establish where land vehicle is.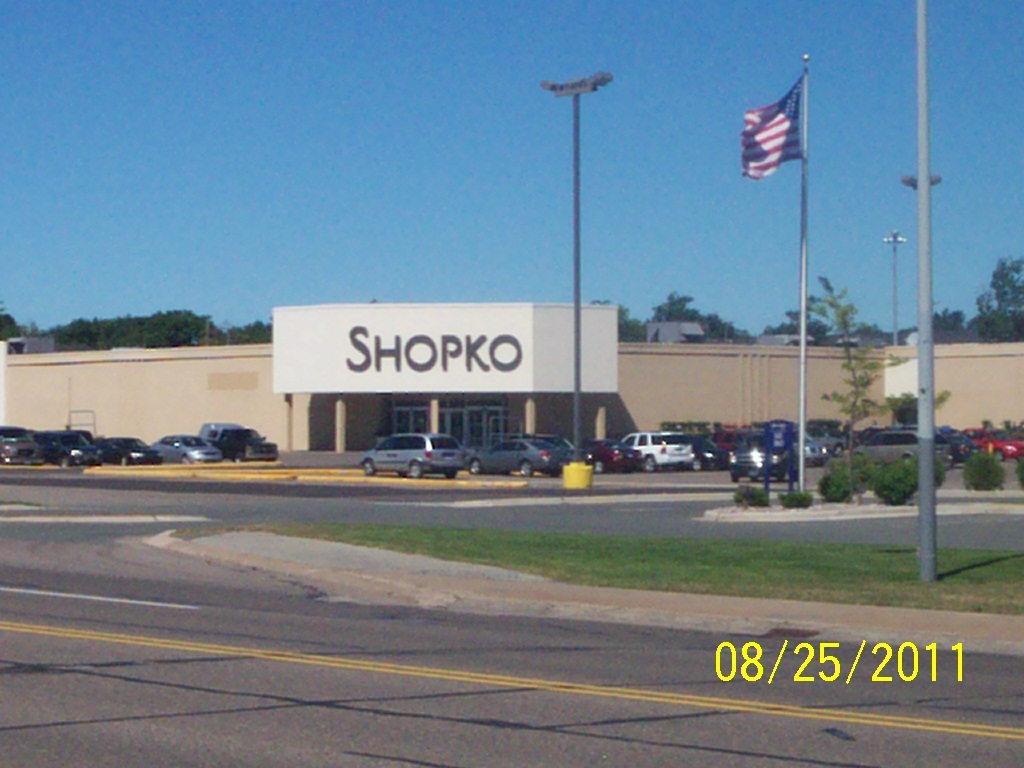
Established at 725, 428, 788, 481.
